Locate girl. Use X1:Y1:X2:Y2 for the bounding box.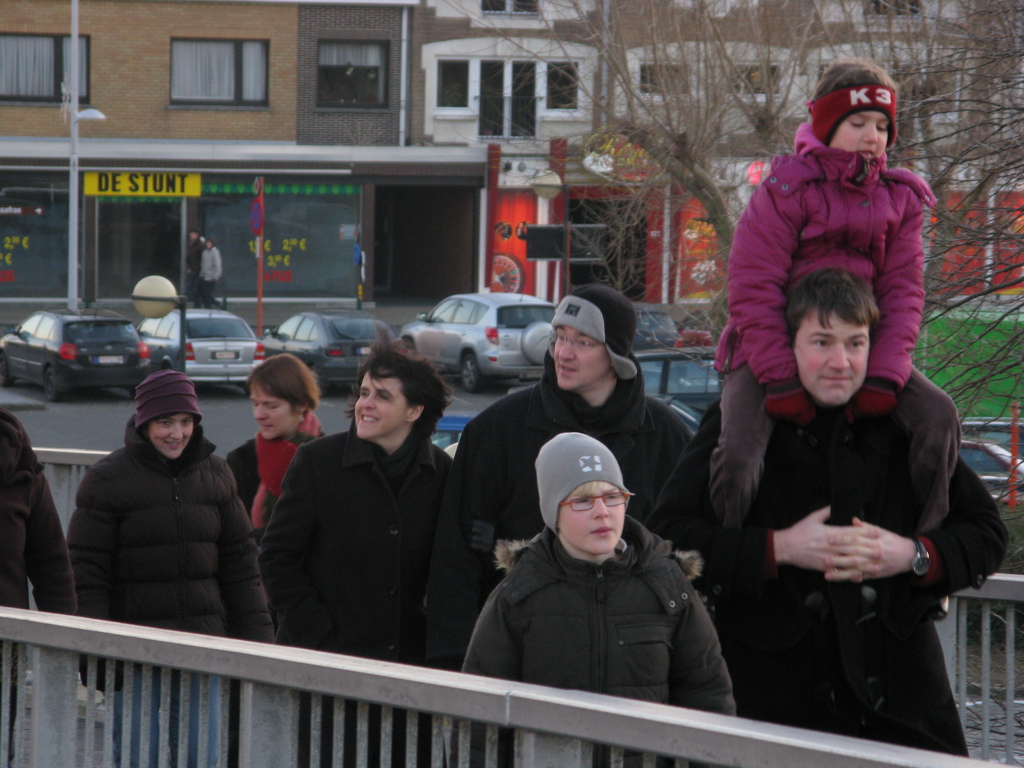
225:358:325:548.
